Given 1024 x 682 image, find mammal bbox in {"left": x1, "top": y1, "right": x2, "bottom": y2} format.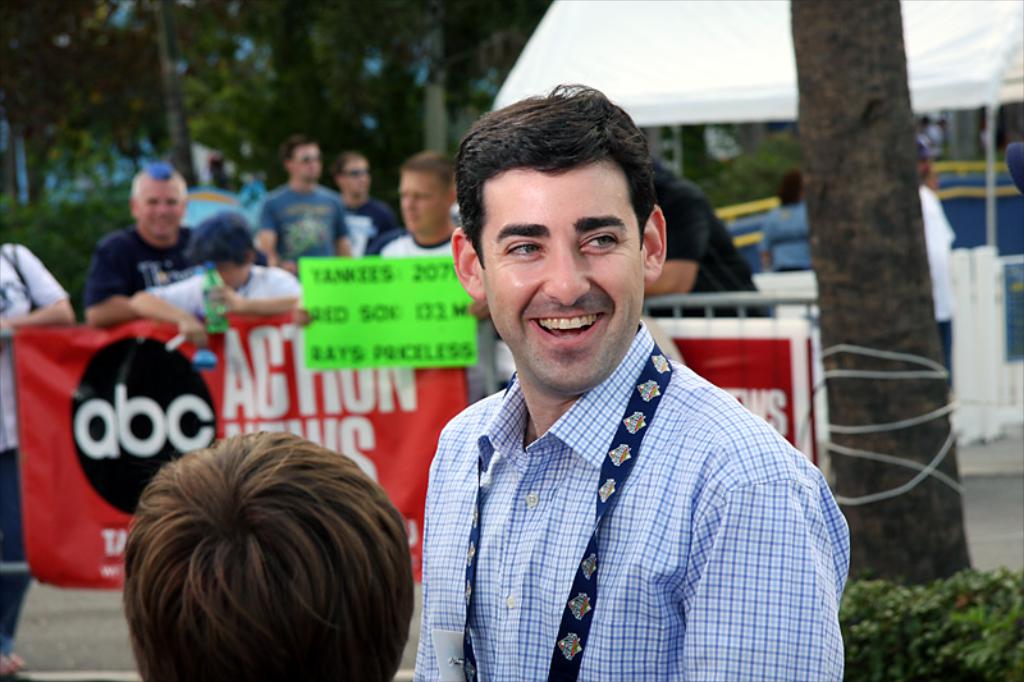
{"left": 750, "top": 169, "right": 815, "bottom": 280}.
